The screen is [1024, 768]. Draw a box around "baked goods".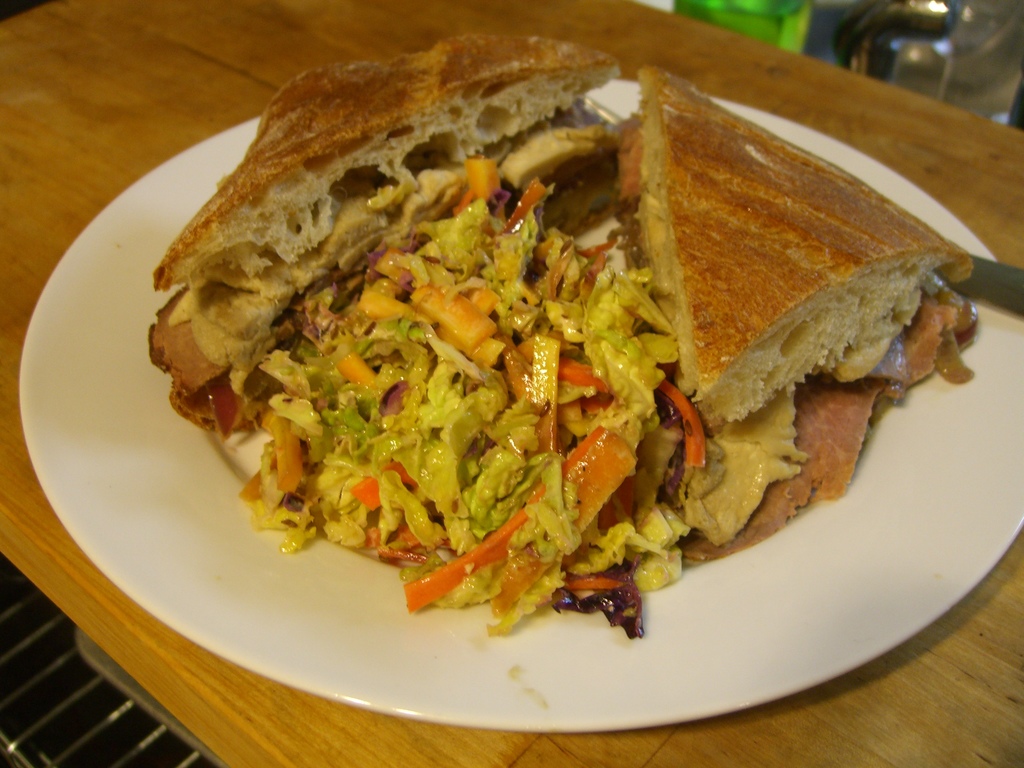
(144,36,631,440).
